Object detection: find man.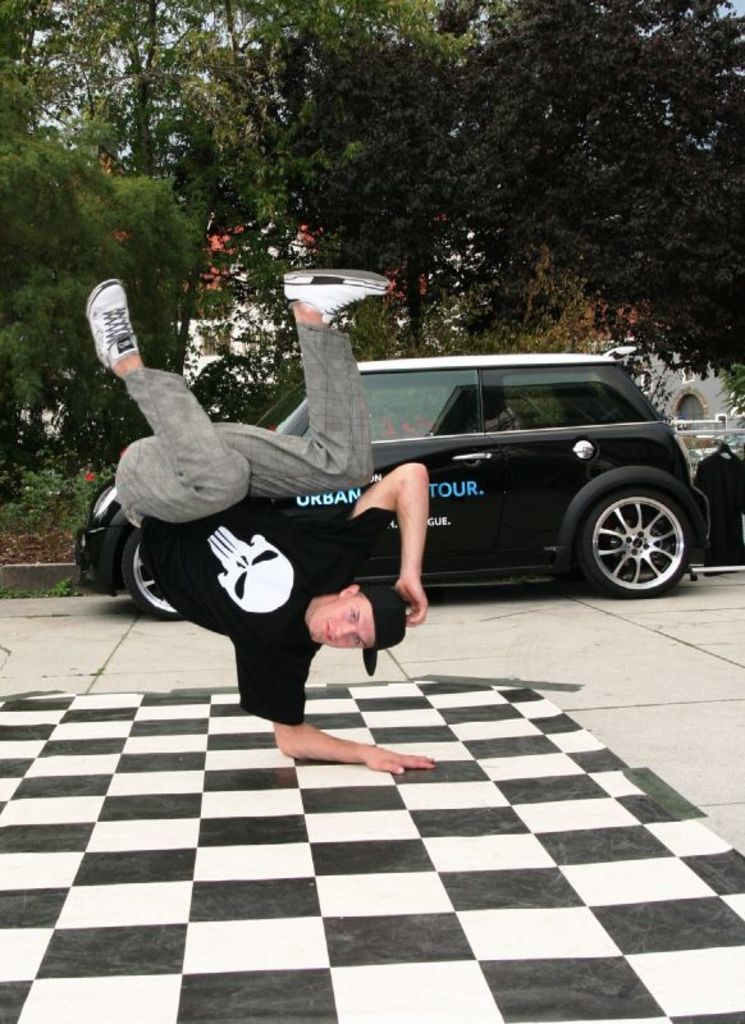
(90, 315, 417, 744).
